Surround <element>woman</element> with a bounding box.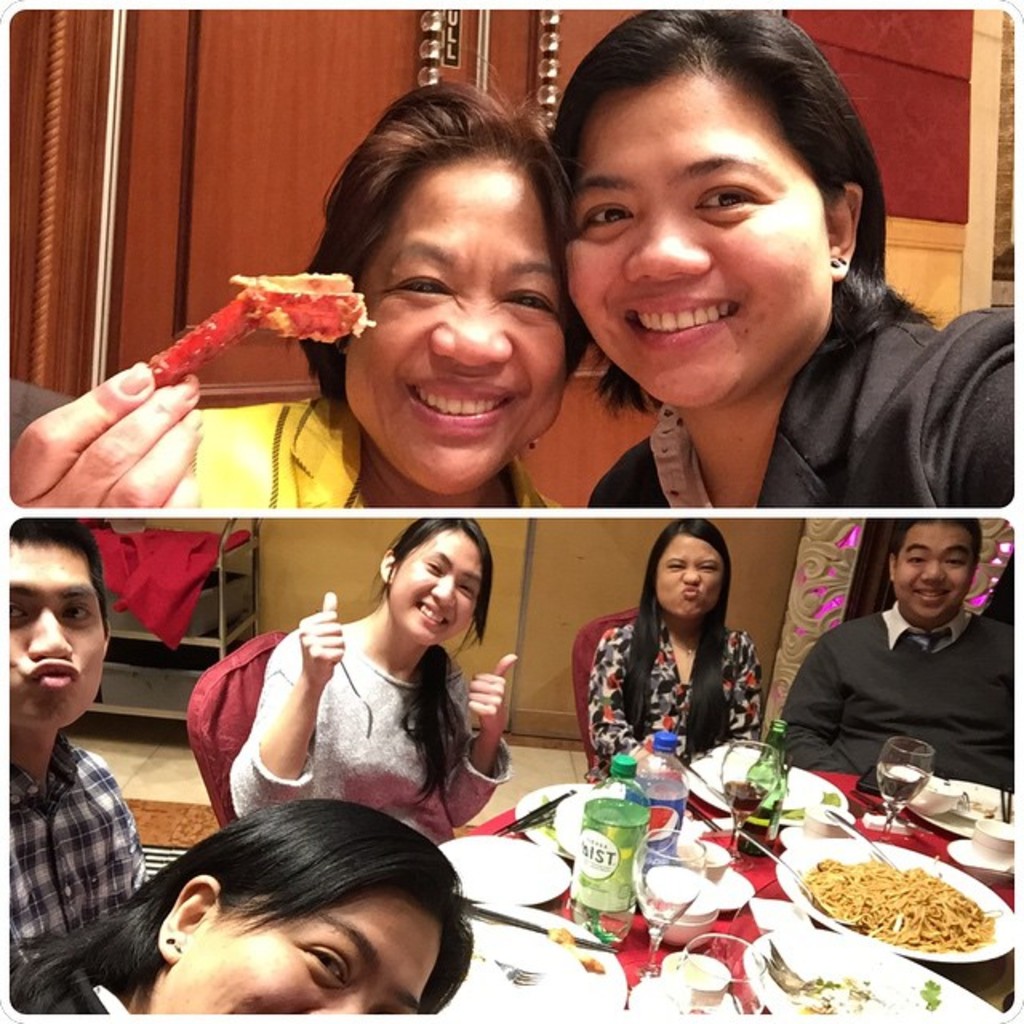
(6,74,581,512).
